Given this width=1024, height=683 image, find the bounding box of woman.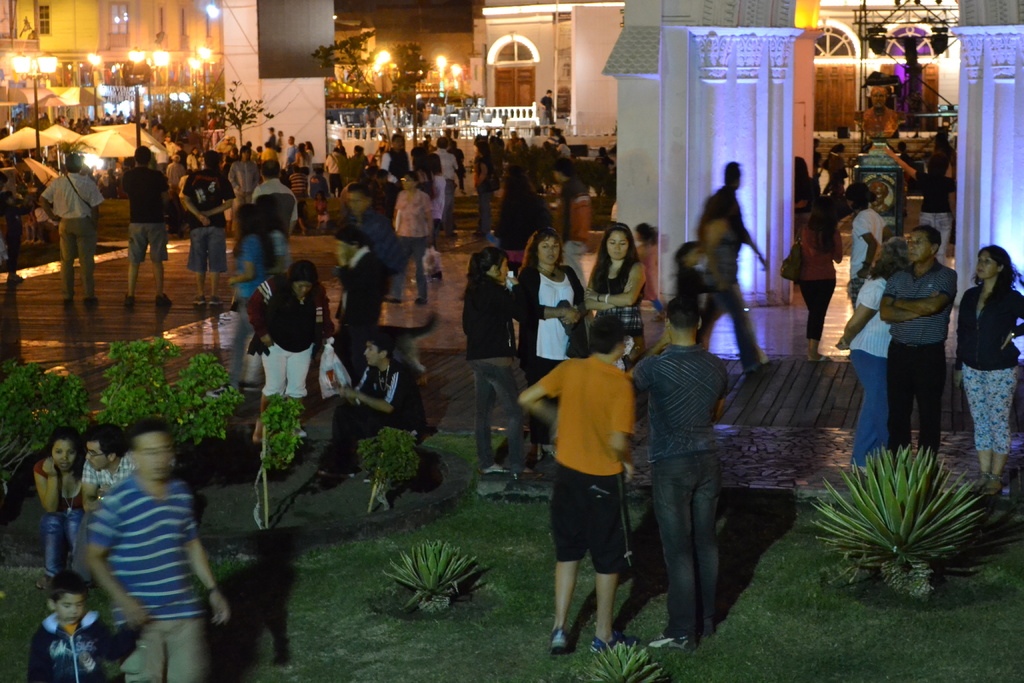
[509,218,580,363].
